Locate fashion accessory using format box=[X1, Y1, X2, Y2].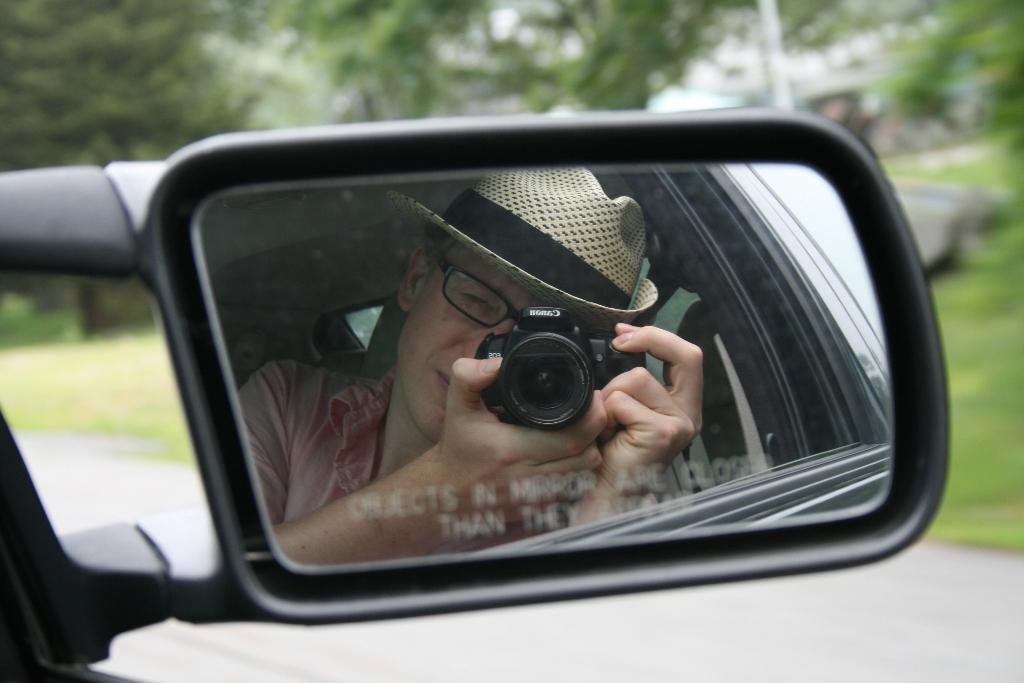
box=[387, 174, 661, 334].
